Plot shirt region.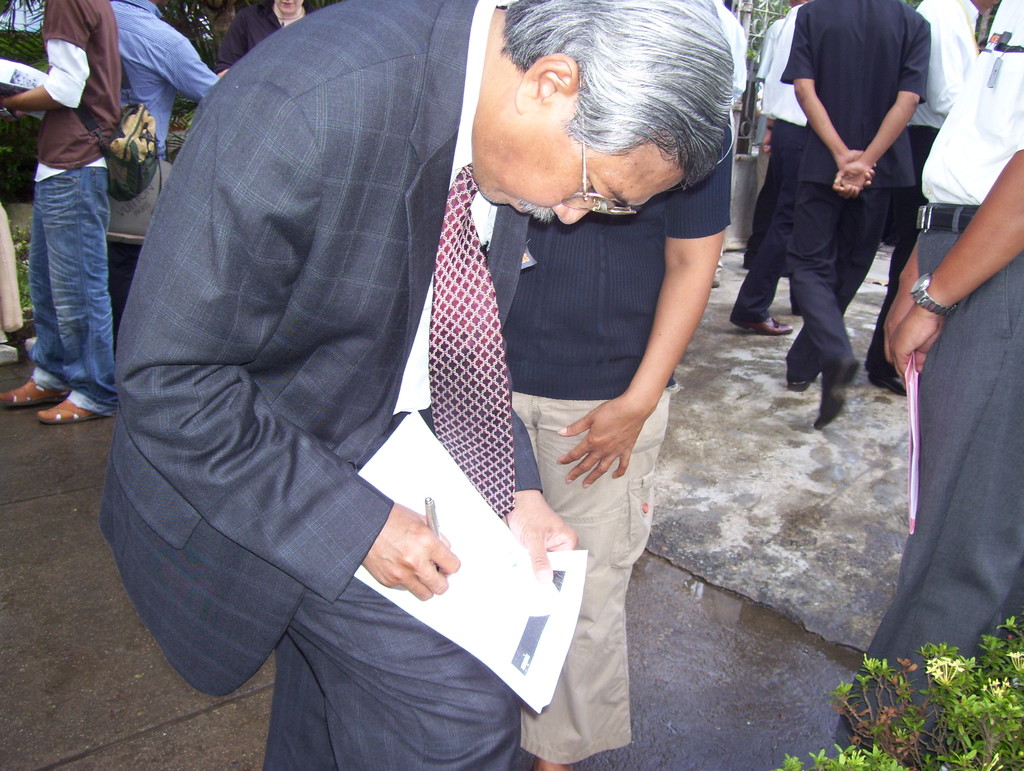
Plotted at [left=759, top=3, right=806, bottom=127].
